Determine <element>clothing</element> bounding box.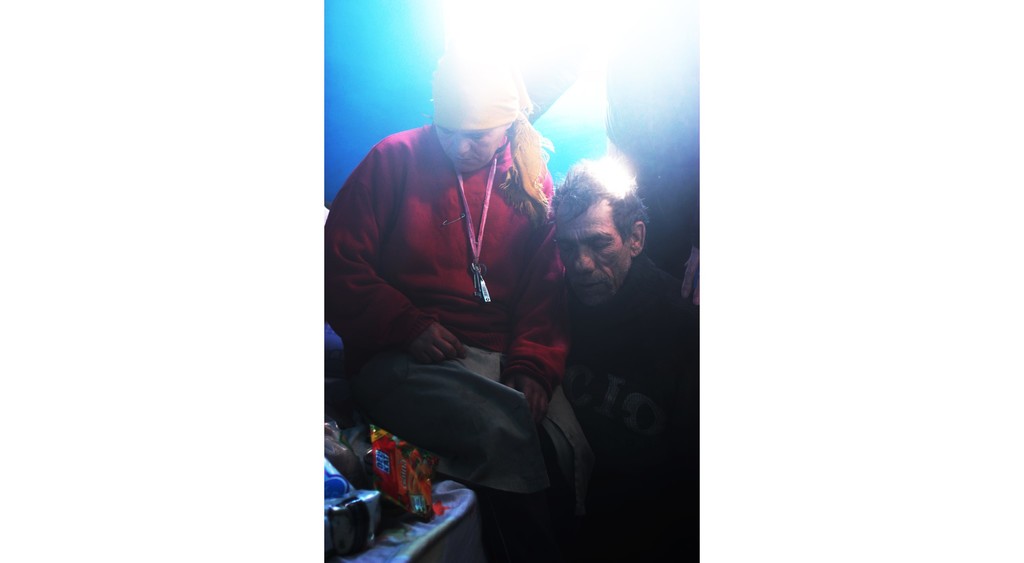
Determined: box(317, 124, 592, 534).
